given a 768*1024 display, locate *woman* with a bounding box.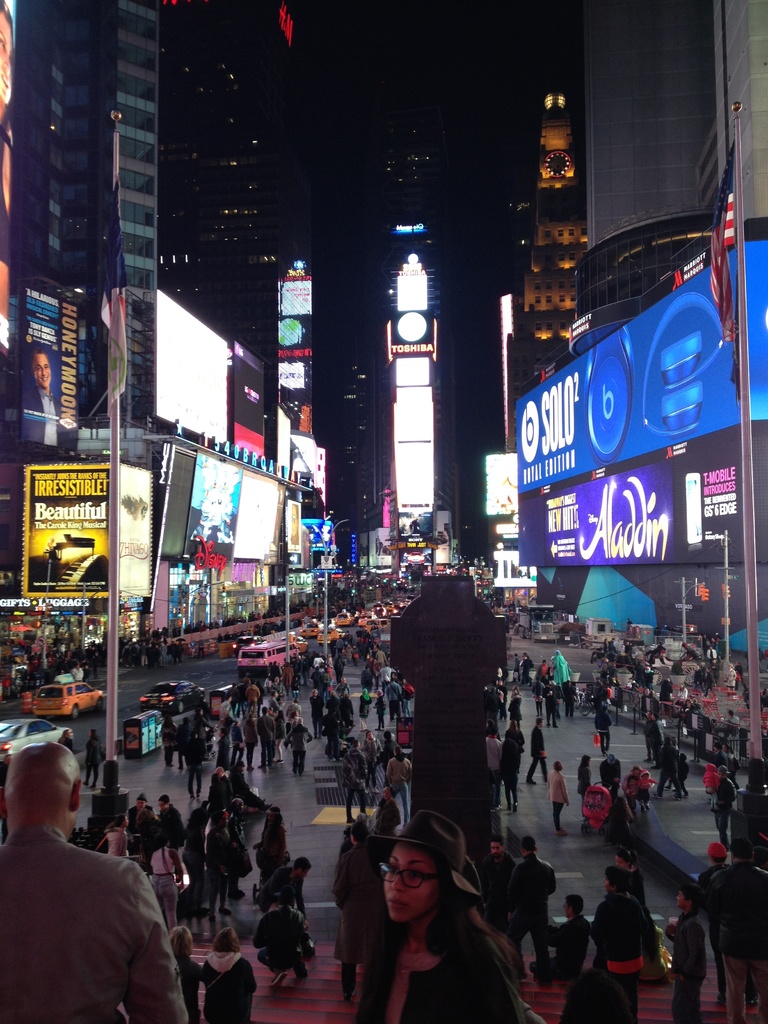
Located: select_region(96, 813, 129, 860).
